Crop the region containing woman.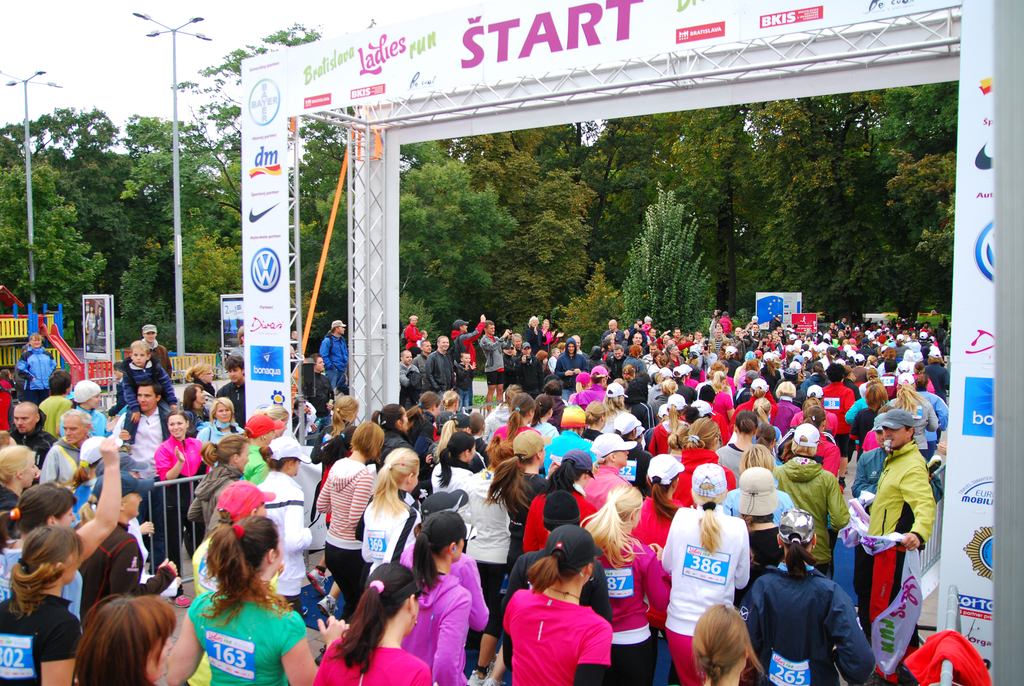
Crop region: [left=655, top=467, right=753, bottom=683].
